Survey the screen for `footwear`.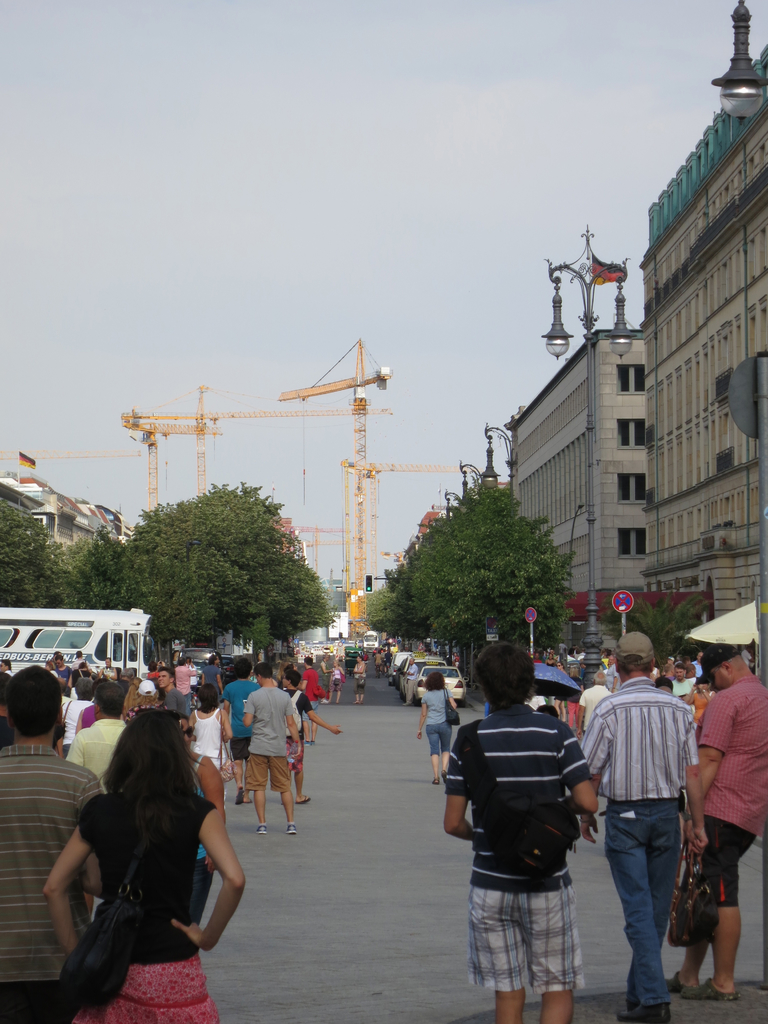
Survey found: <bbox>664, 972, 694, 995</bbox>.
